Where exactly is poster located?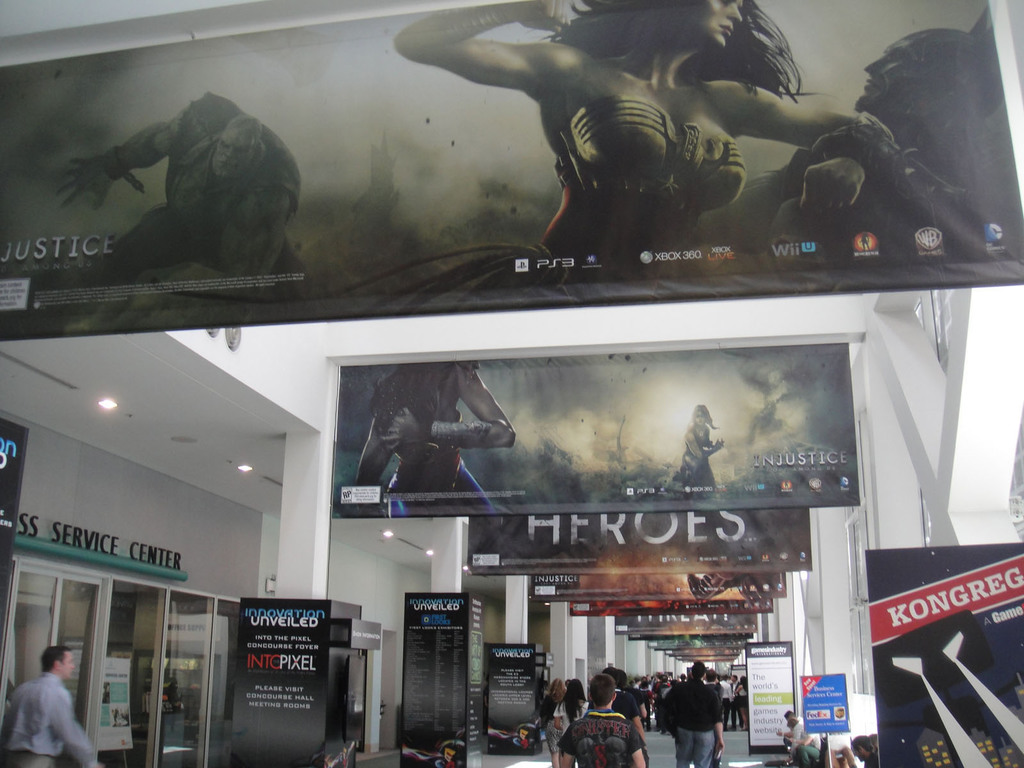
Its bounding box is bbox=[328, 342, 861, 511].
